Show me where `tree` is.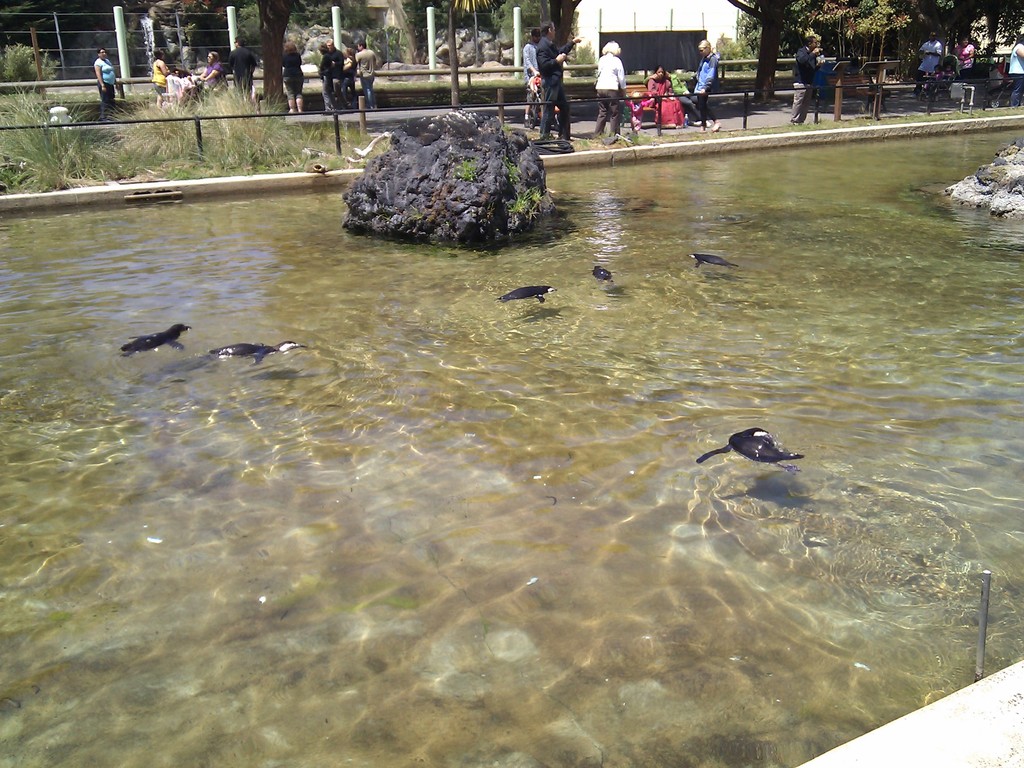
`tree` is at (left=253, top=0, right=294, bottom=104).
